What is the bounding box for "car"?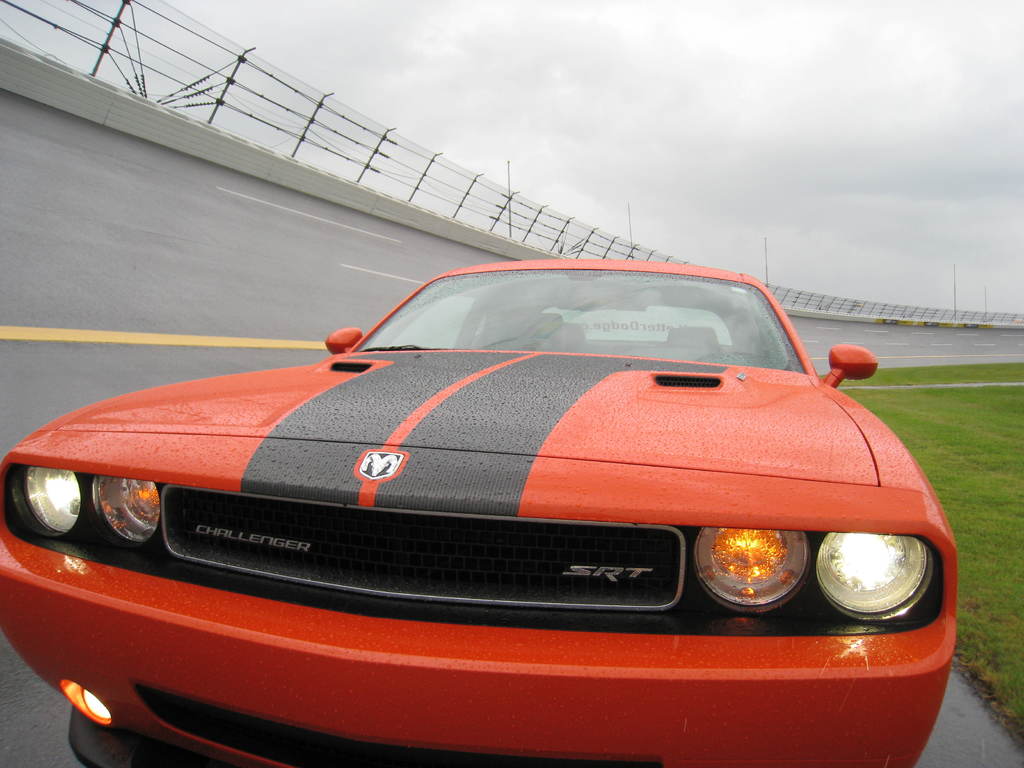
x1=0, y1=253, x2=960, y2=767.
